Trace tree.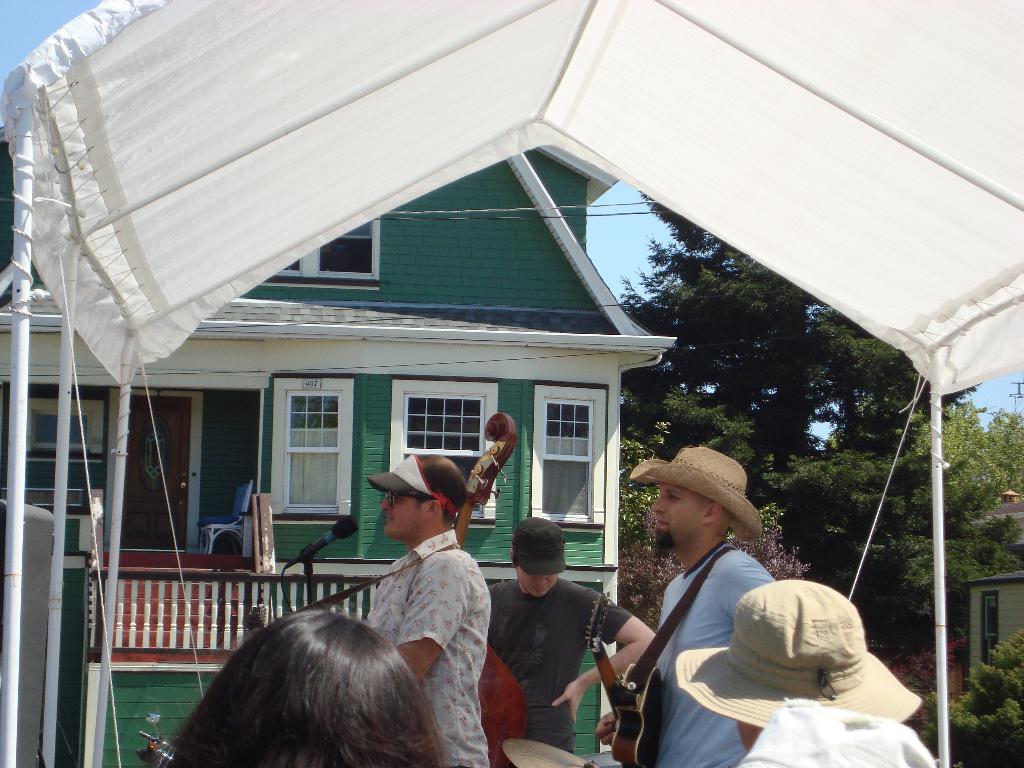
Traced to region(618, 186, 984, 572).
